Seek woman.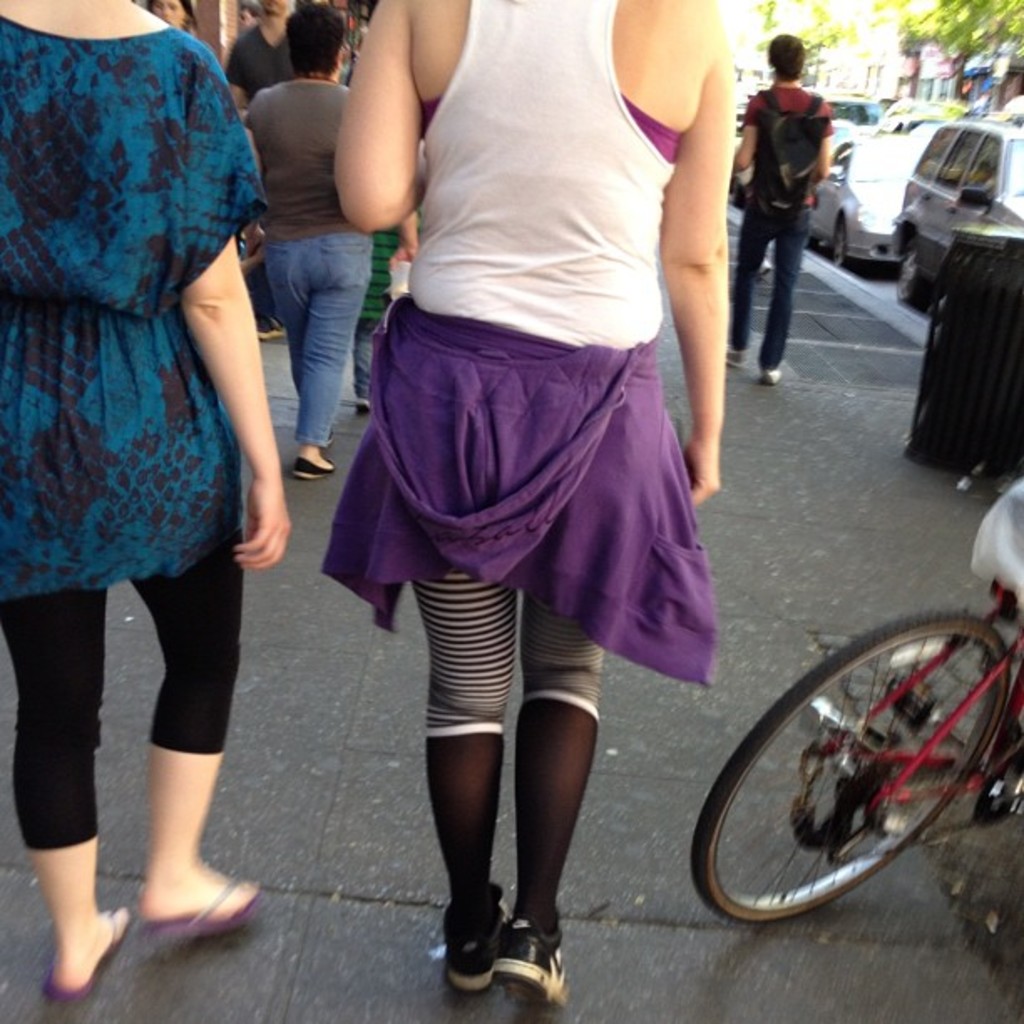
(241,3,418,484).
